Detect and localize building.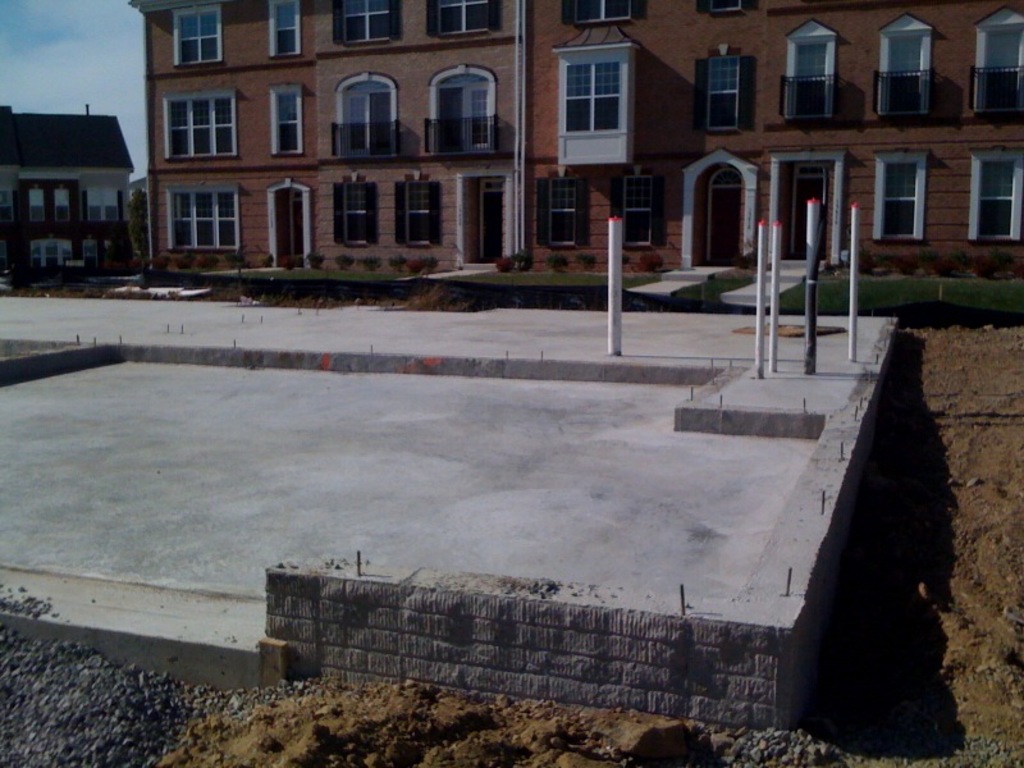
Localized at [0, 101, 140, 282].
